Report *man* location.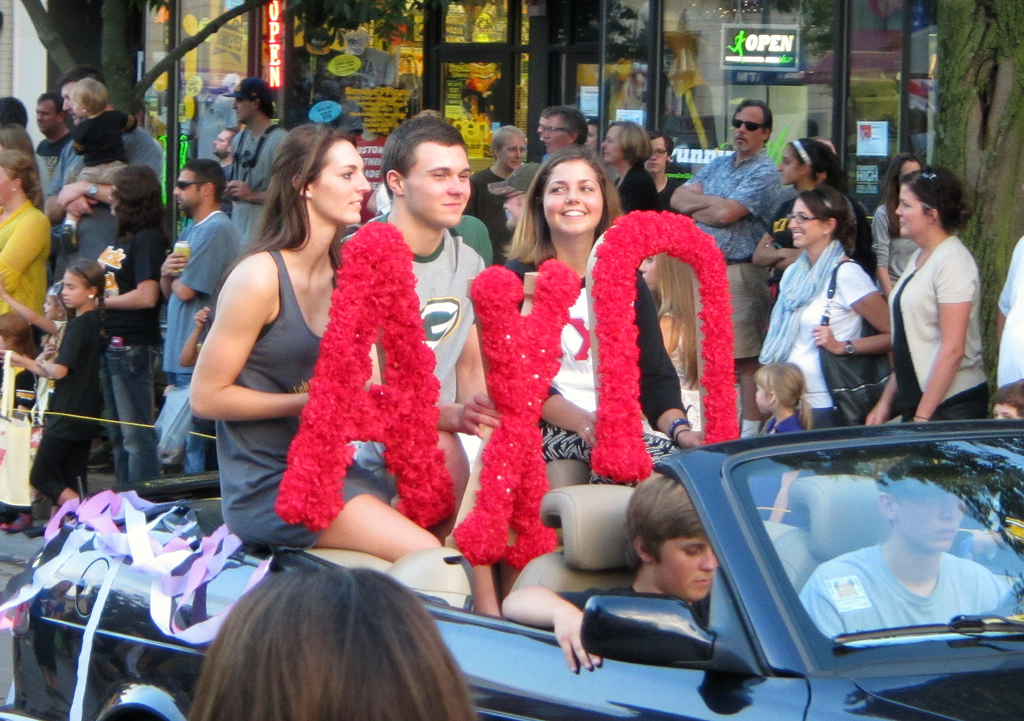
Report: 160:156:243:472.
